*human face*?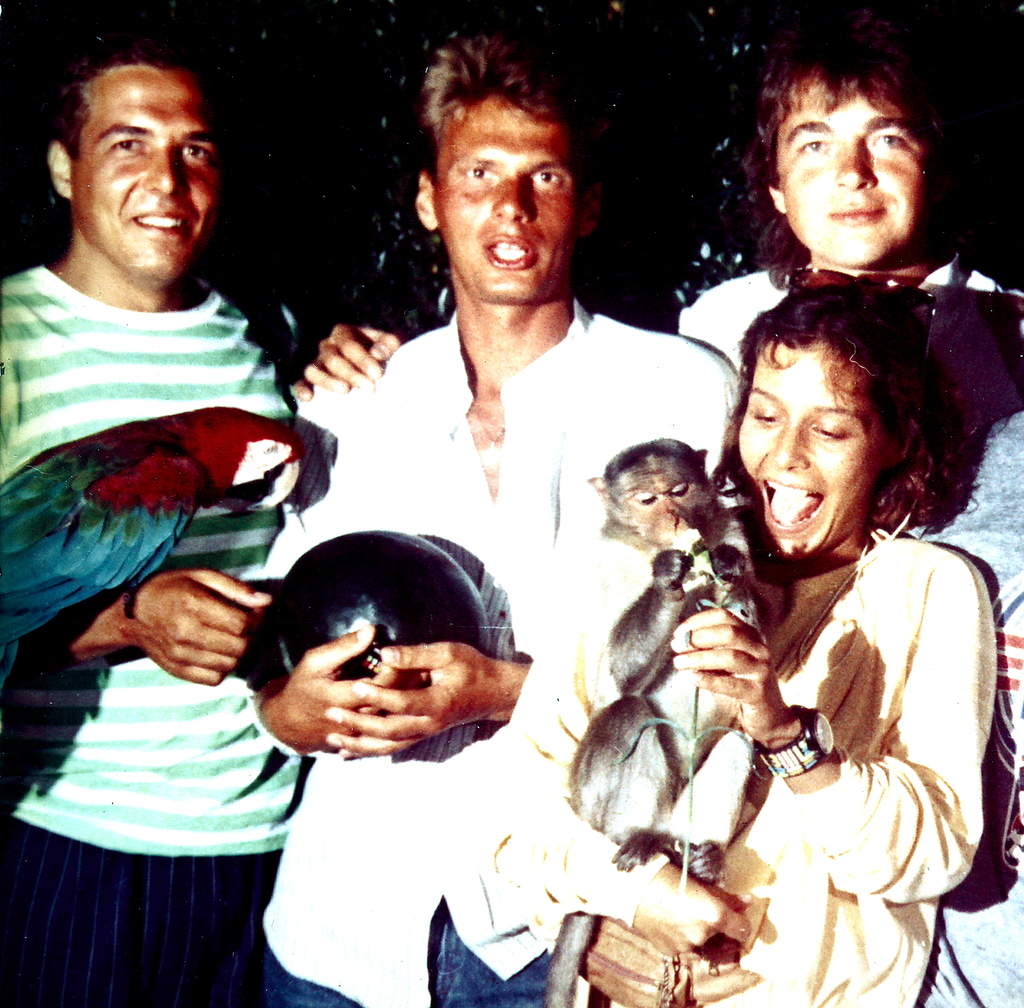
Rect(772, 68, 922, 259)
